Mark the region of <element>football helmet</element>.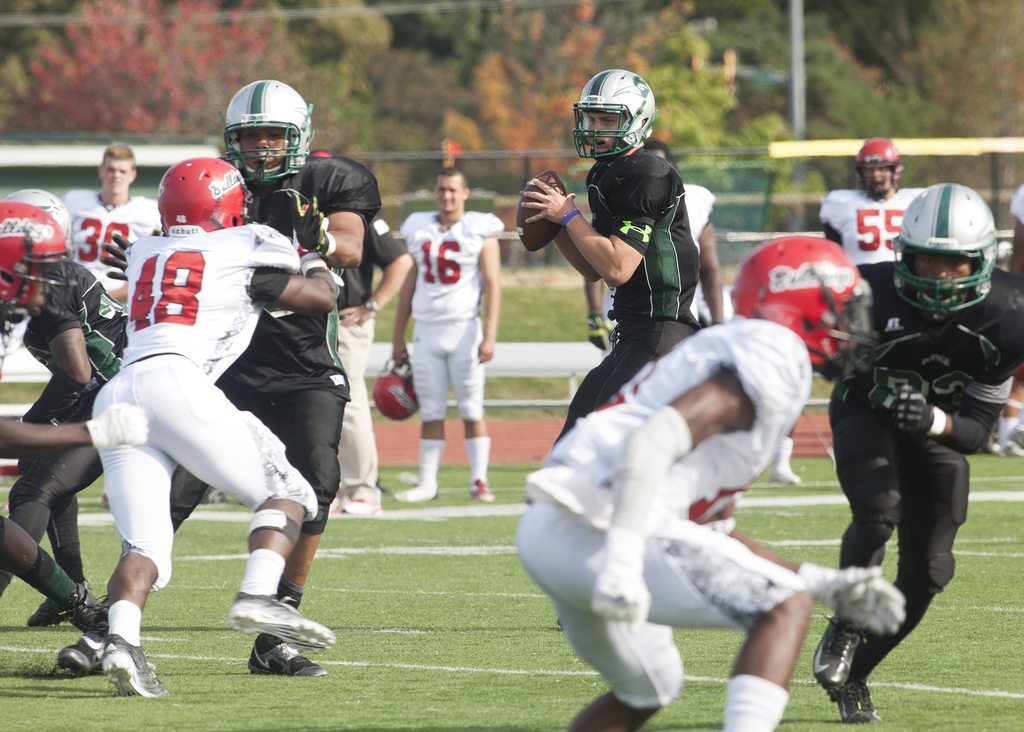
Region: box=[0, 187, 72, 308].
